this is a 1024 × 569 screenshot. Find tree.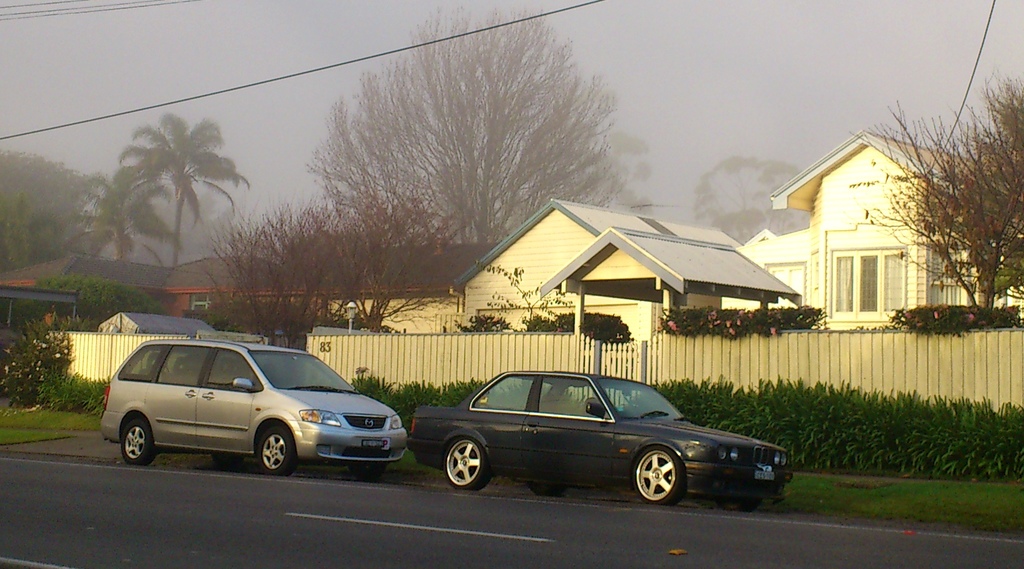
Bounding box: (0, 150, 120, 275).
